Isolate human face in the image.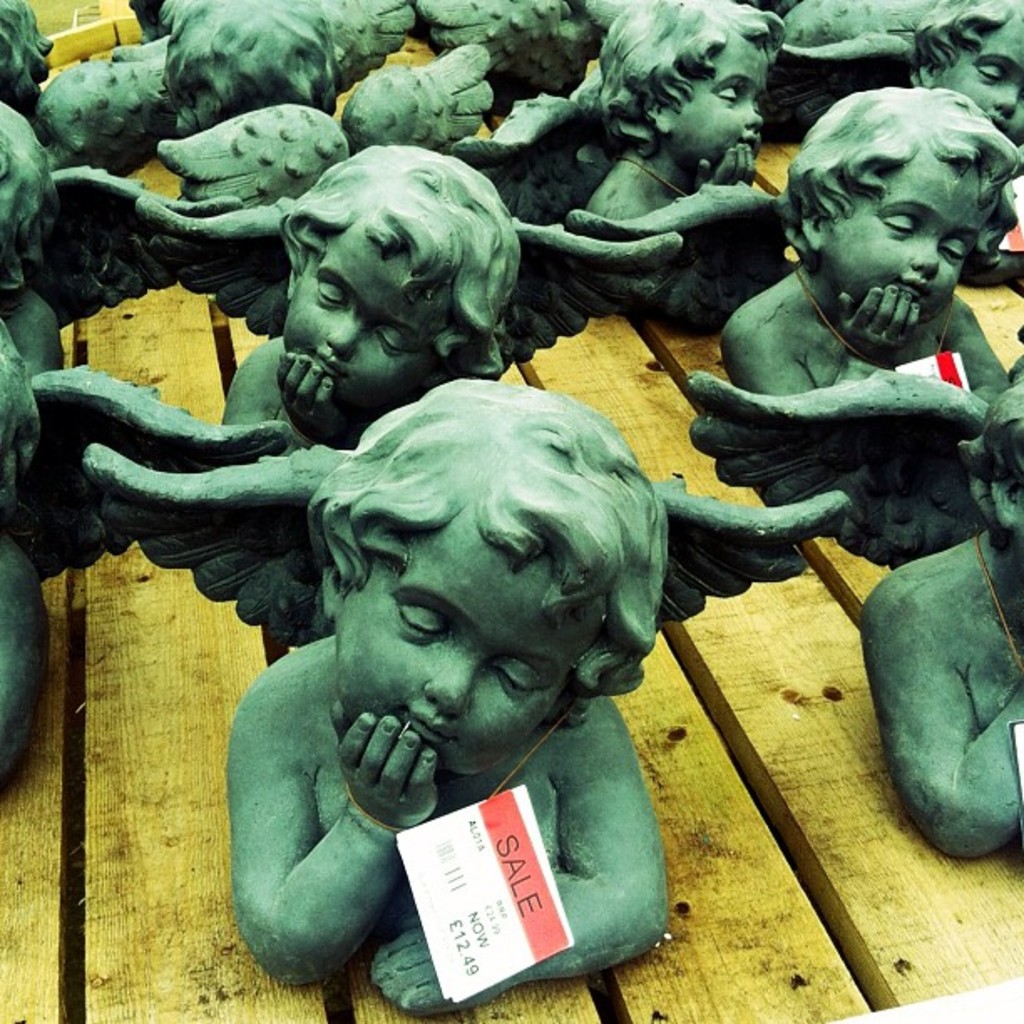
Isolated region: x1=929 y1=13 x2=1022 y2=146.
